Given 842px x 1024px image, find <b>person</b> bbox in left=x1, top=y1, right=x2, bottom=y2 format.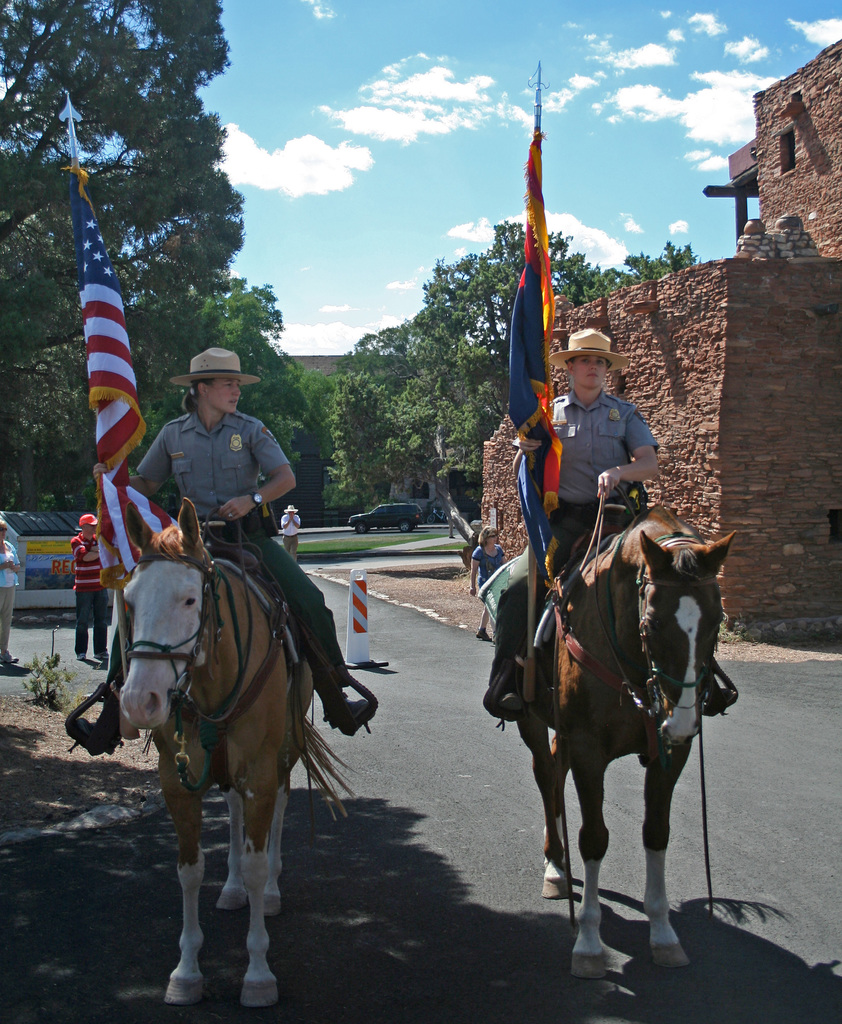
left=493, top=318, right=741, bottom=727.
